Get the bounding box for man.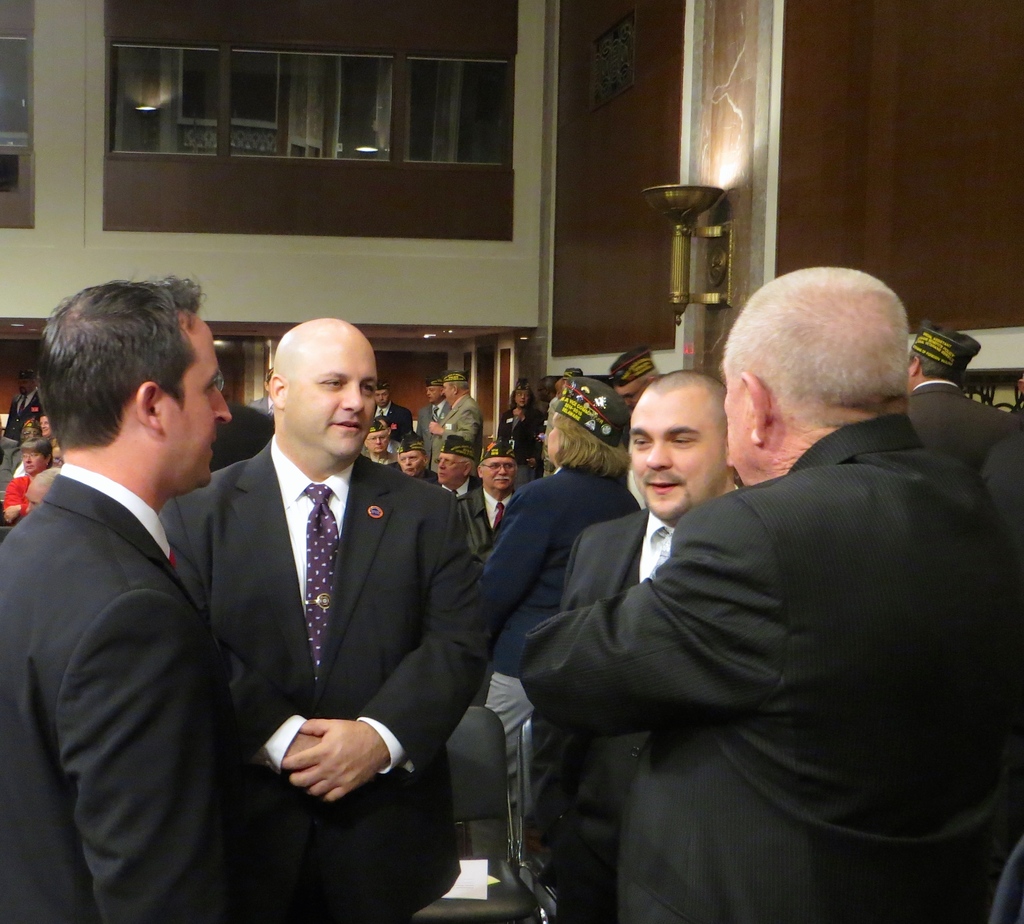
154/313/487/923.
